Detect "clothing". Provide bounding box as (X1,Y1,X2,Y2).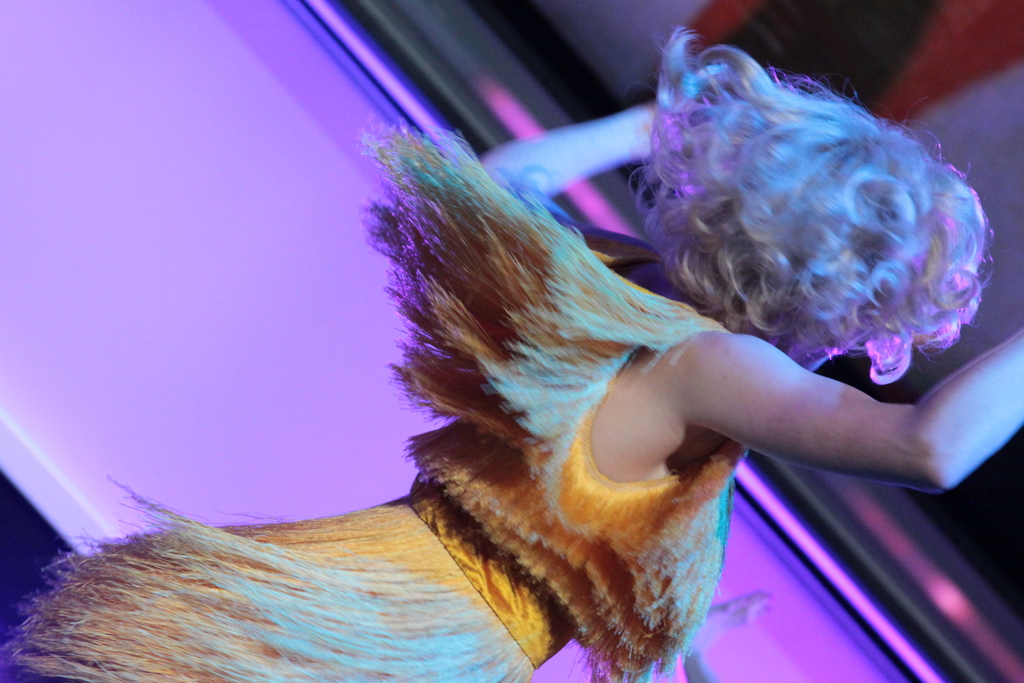
(159,129,913,659).
